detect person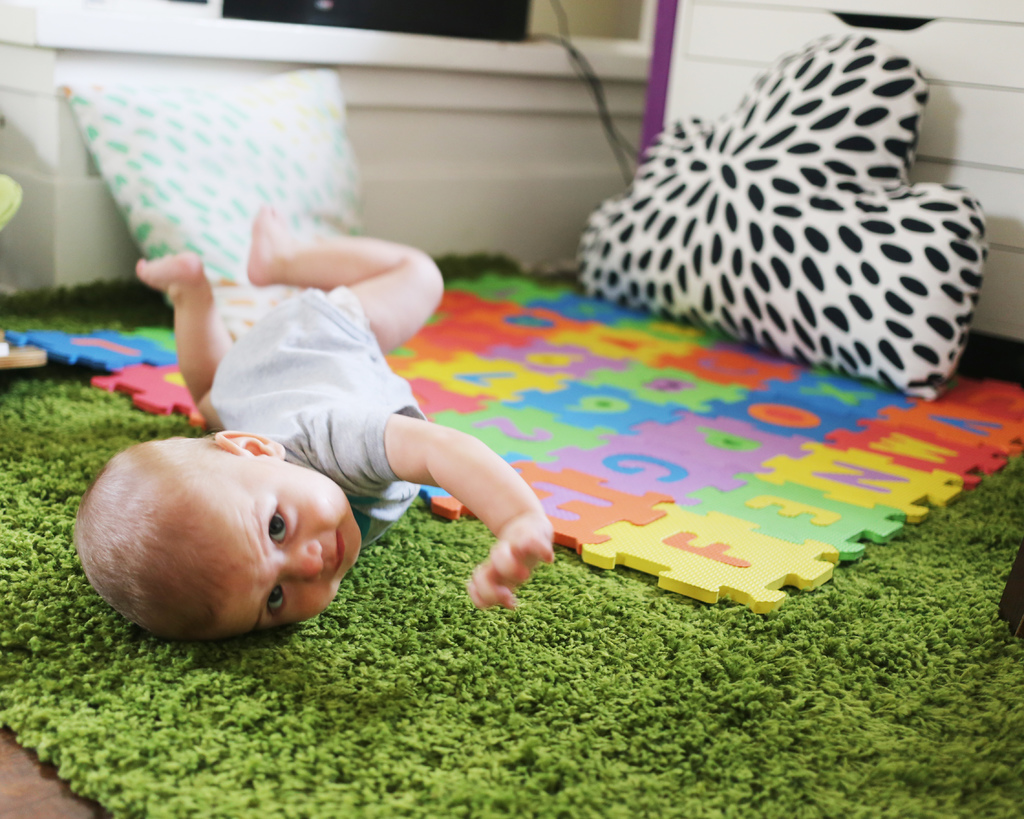
[x1=71, y1=207, x2=556, y2=642]
